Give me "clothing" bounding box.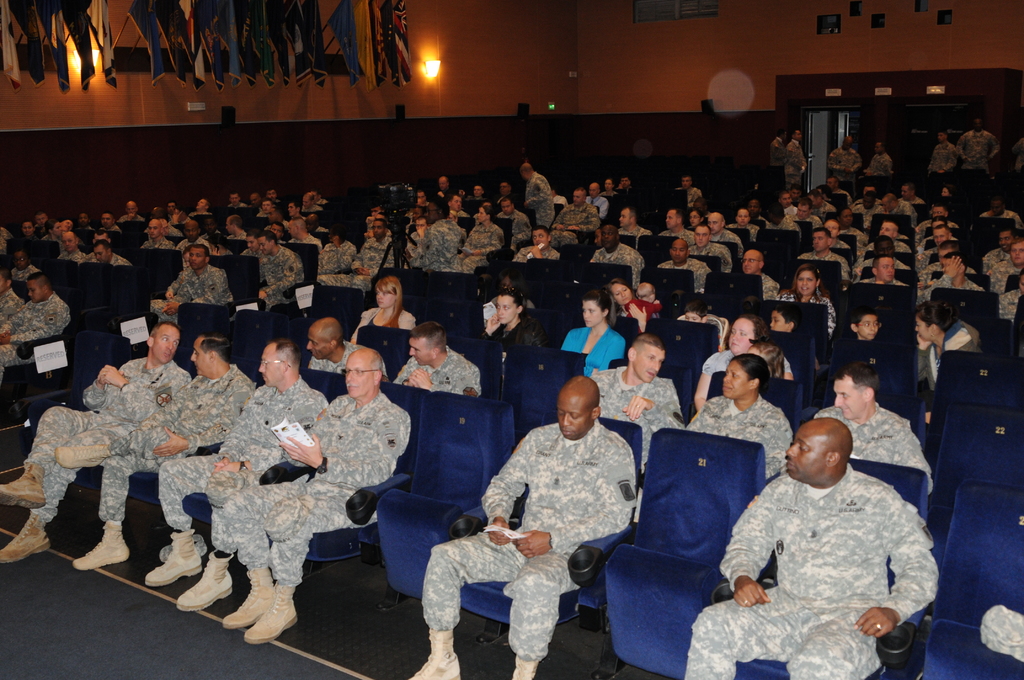
bbox=[255, 247, 304, 307].
